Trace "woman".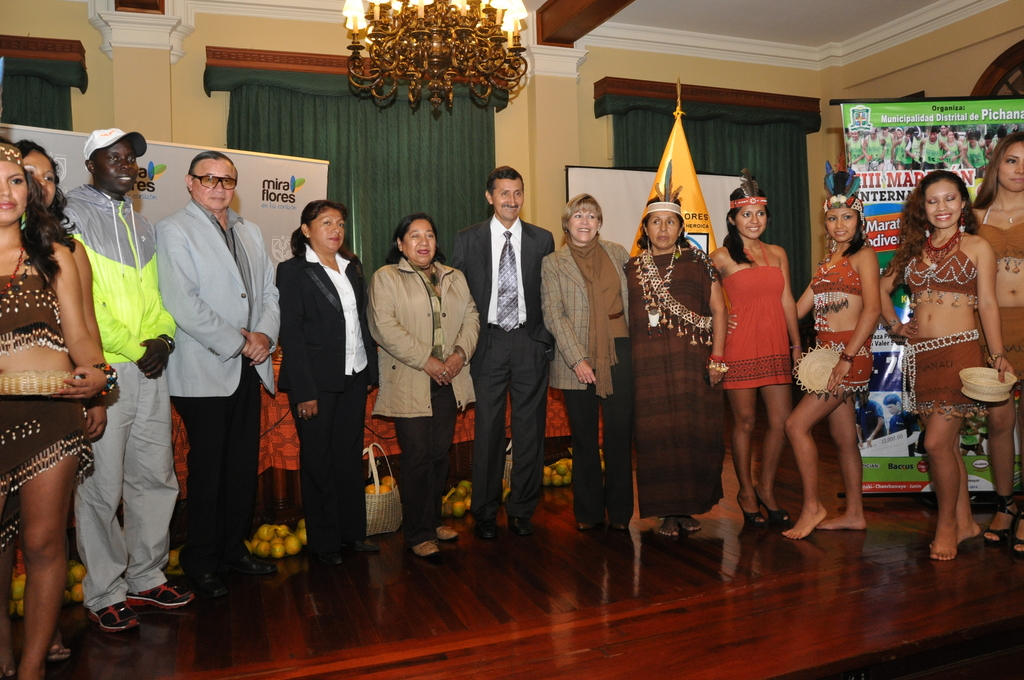
Traced to [x1=781, y1=173, x2=881, y2=544].
